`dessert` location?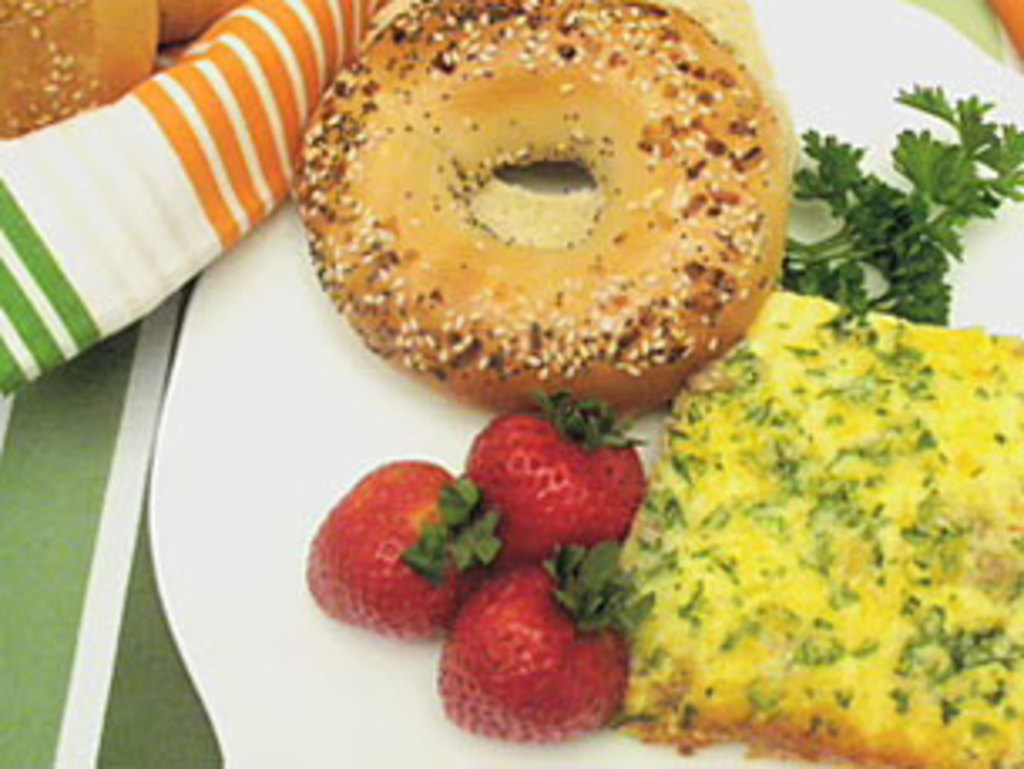
select_region(279, 30, 755, 437)
